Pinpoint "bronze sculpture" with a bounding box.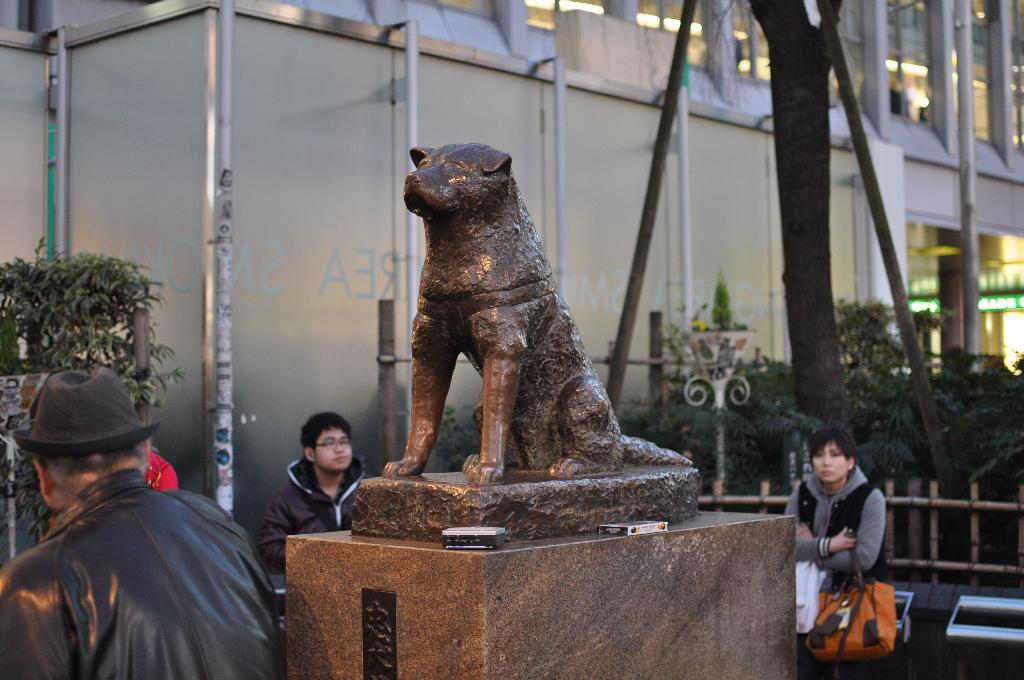
box(340, 140, 703, 544).
